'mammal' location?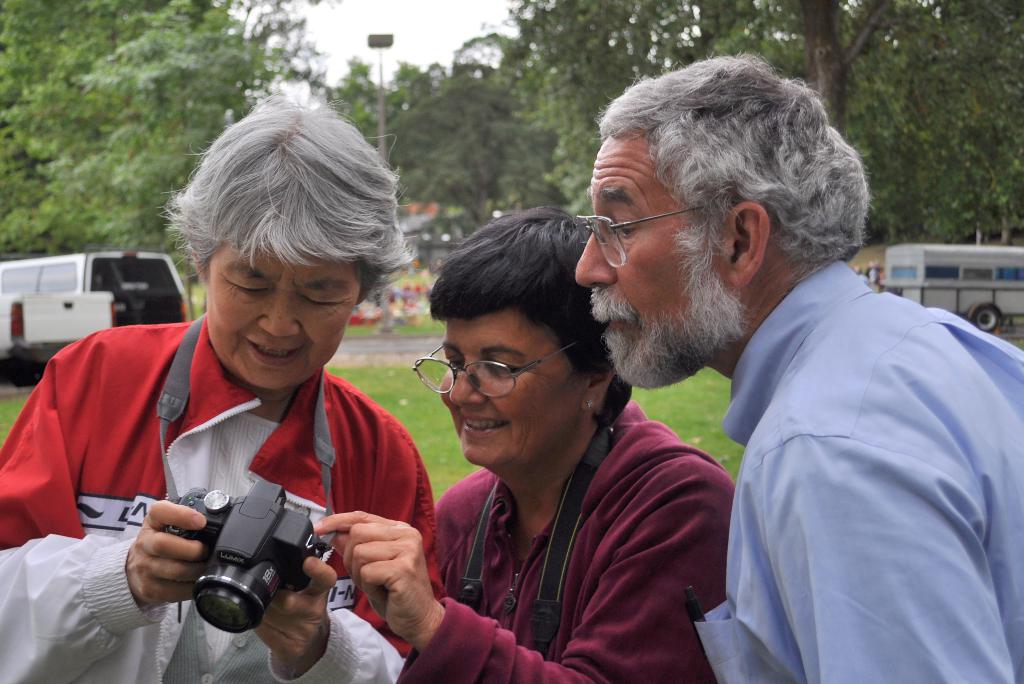
BBox(854, 266, 862, 276)
